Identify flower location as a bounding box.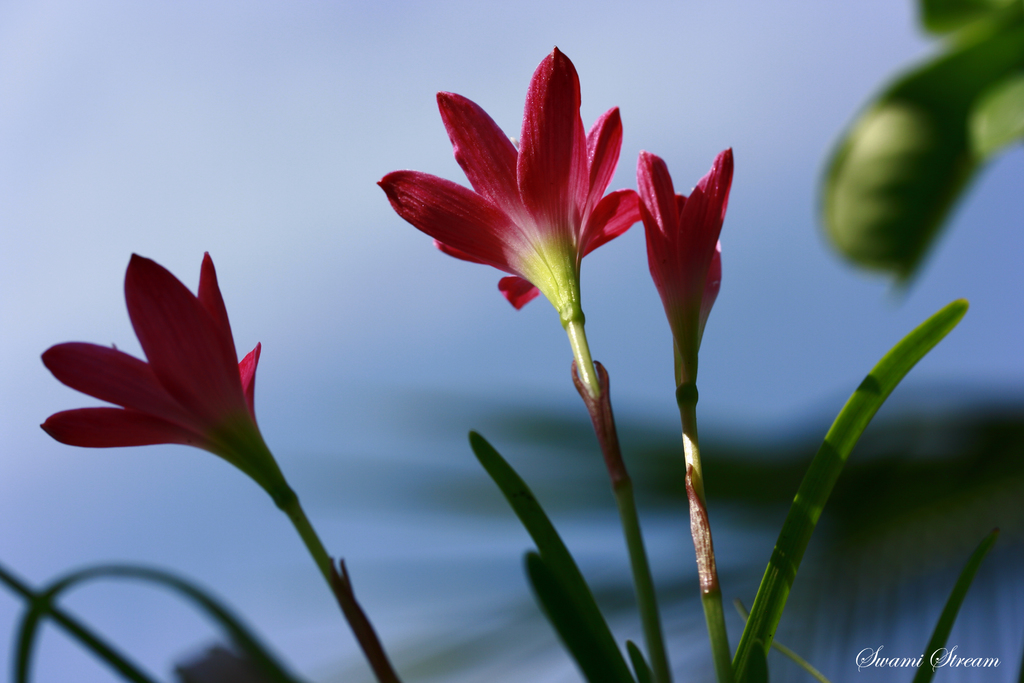
(x1=372, y1=44, x2=640, y2=309).
